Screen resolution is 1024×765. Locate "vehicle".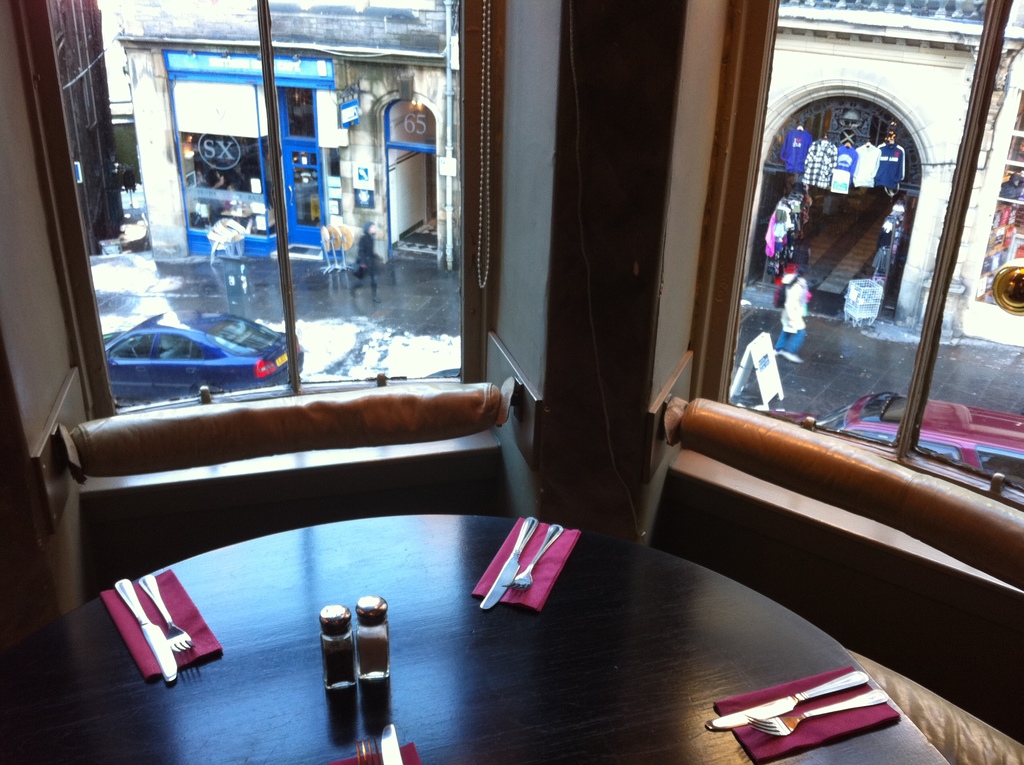
{"left": 101, "top": 306, "right": 301, "bottom": 405}.
